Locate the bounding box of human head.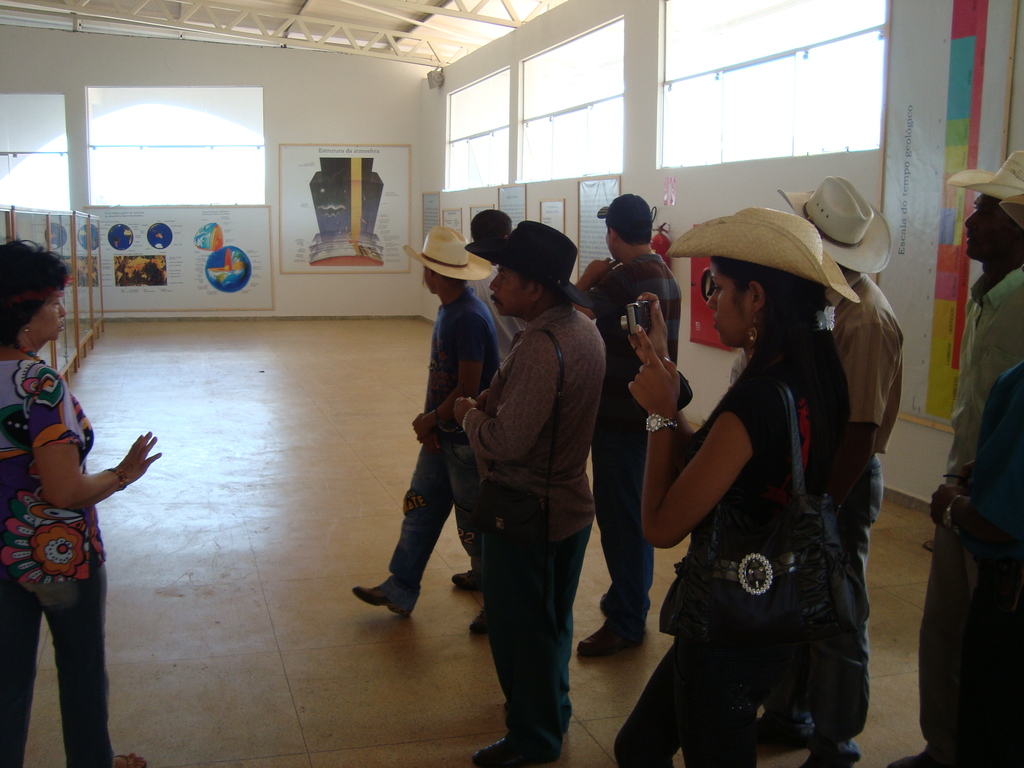
Bounding box: (left=796, top=177, right=877, bottom=281).
